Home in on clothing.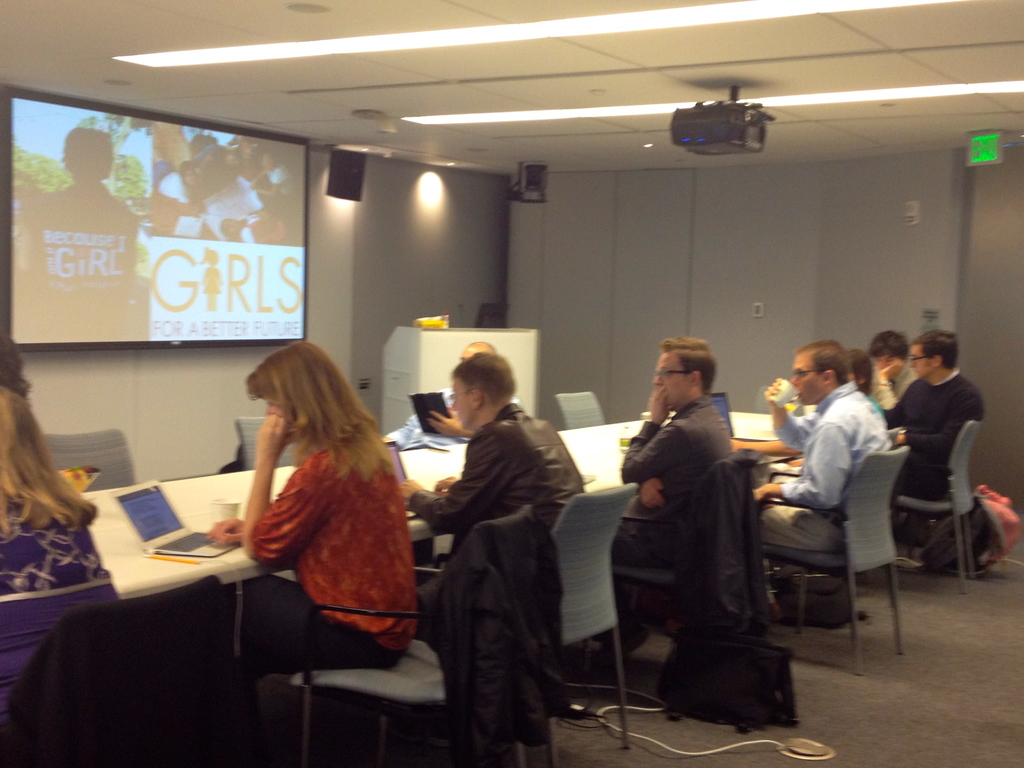
Homed in at pyautogui.locateOnScreen(883, 362, 988, 508).
